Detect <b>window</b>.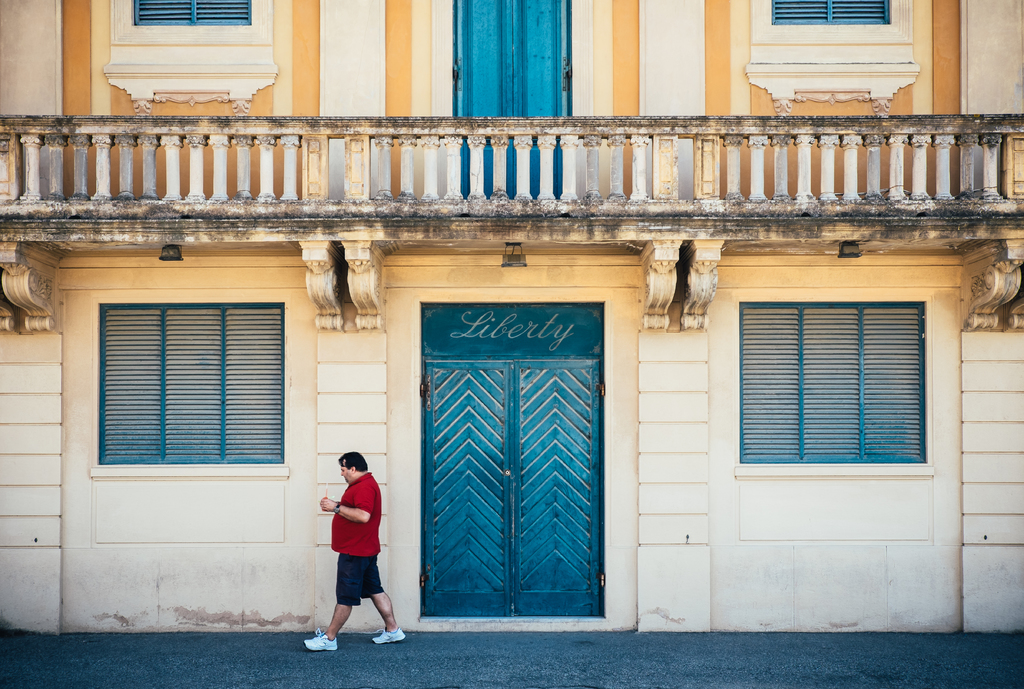
Detected at (765, 0, 891, 26).
